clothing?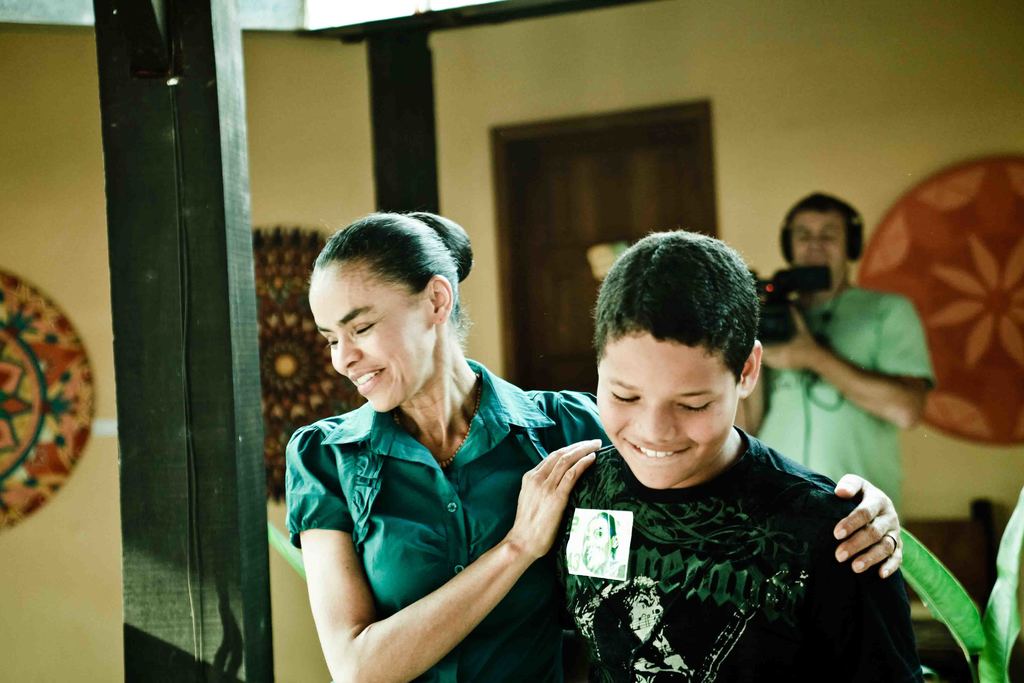
region(276, 356, 616, 682)
